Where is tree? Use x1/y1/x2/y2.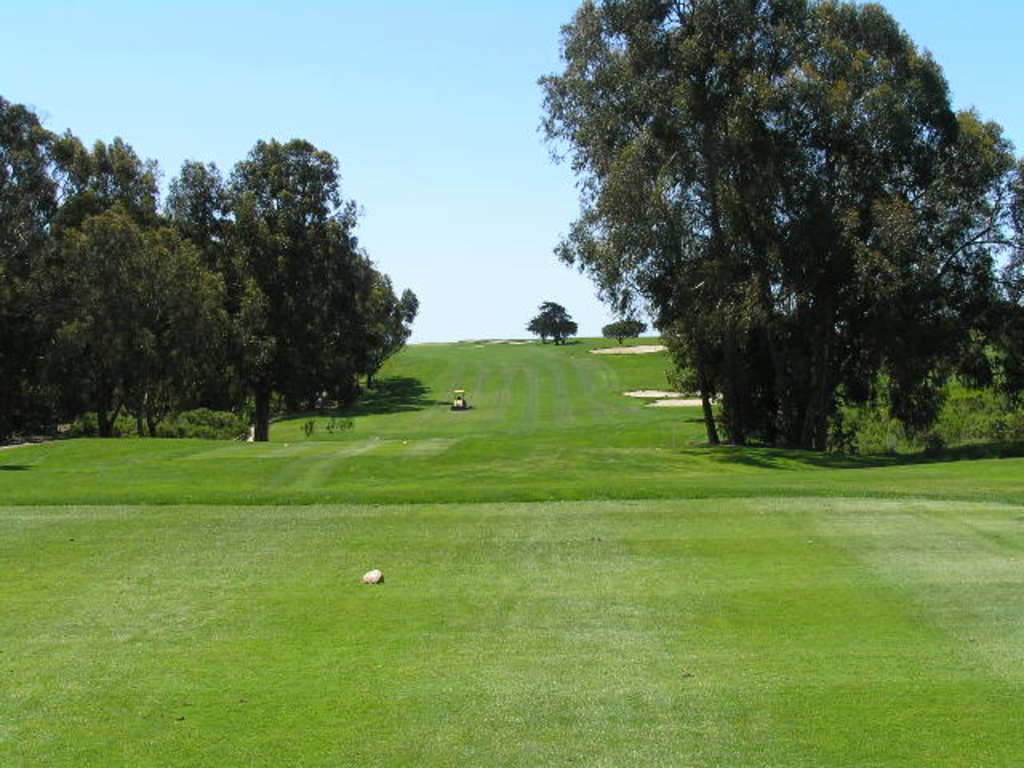
0/96/419/446.
